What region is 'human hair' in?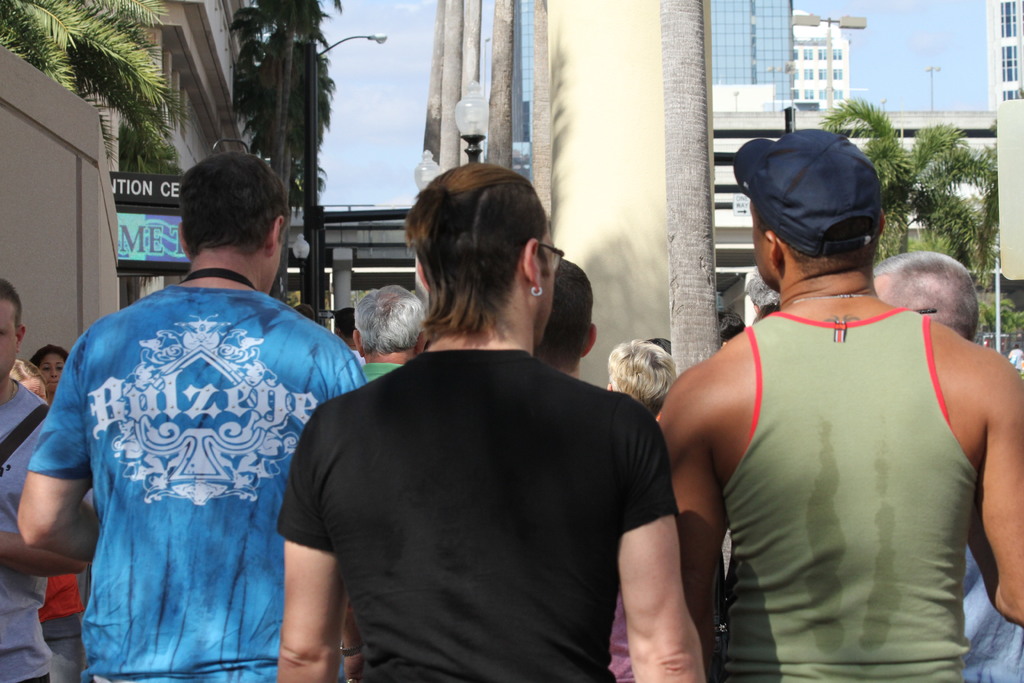
{"x1": 354, "y1": 286, "x2": 428, "y2": 354}.
